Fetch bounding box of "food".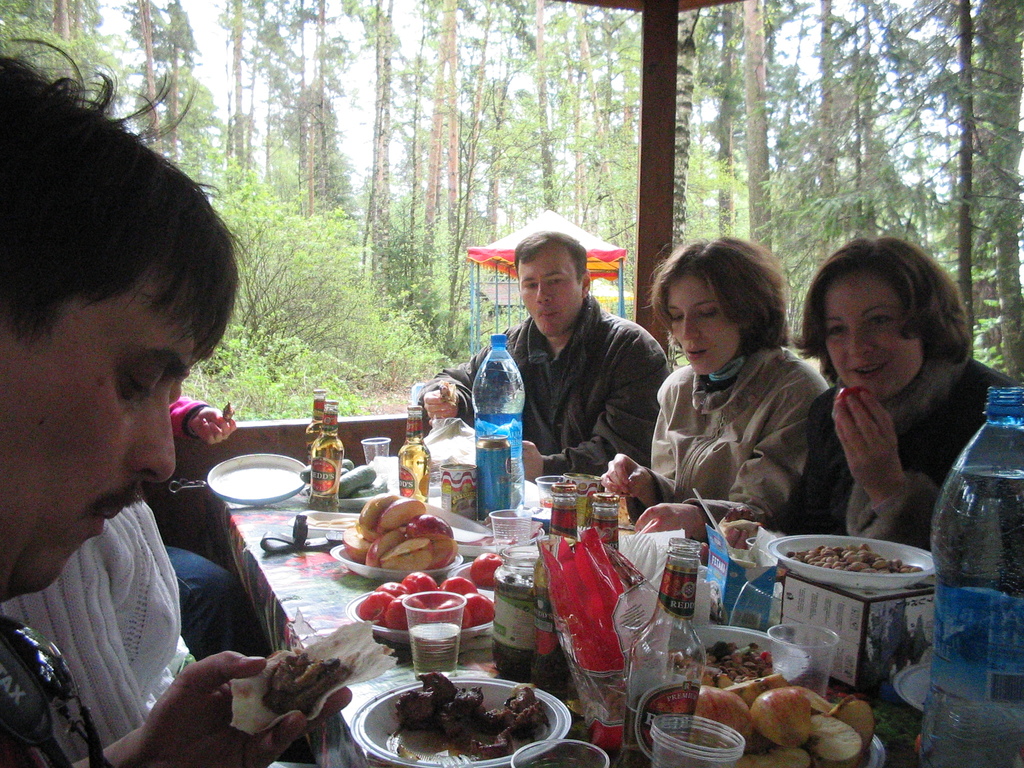
Bbox: select_region(404, 575, 434, 598).
